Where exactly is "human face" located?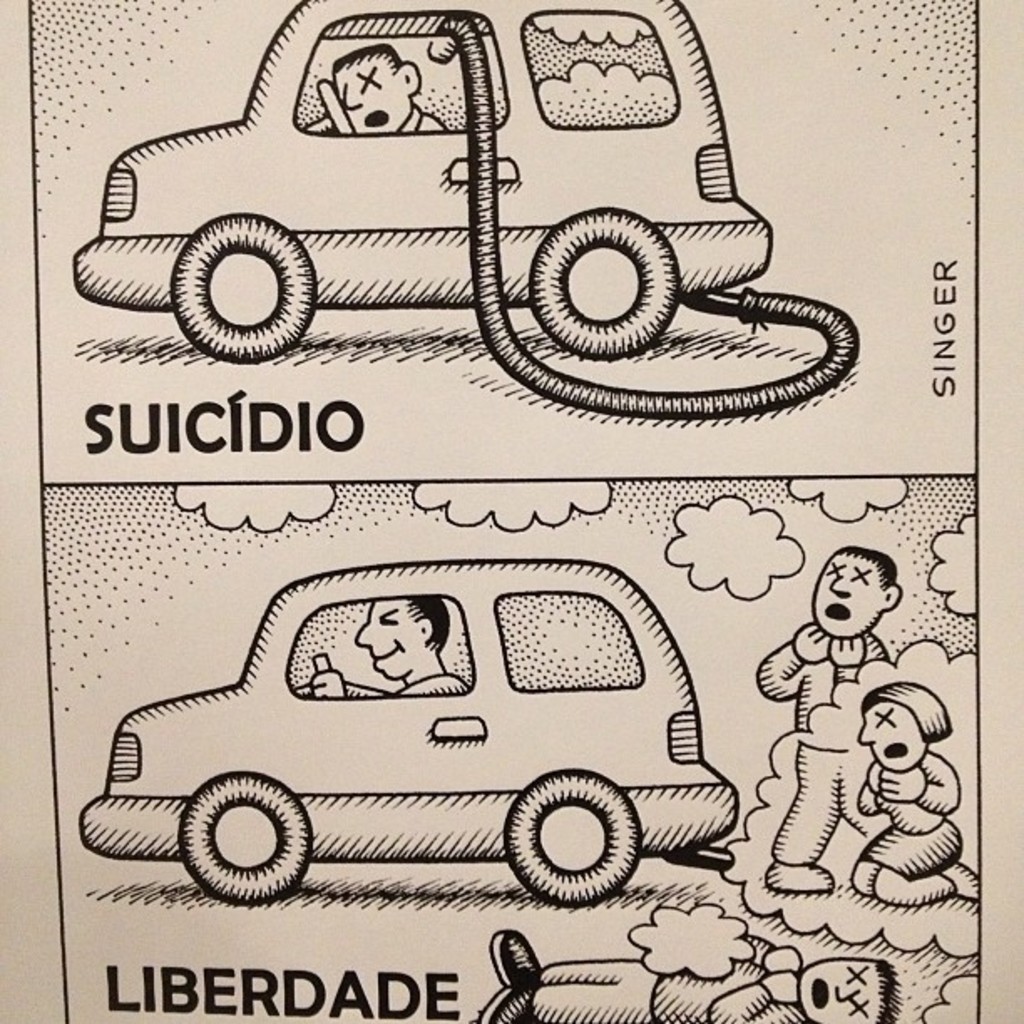
Its bounding box is bbox=[855, 701, 922, 775].
